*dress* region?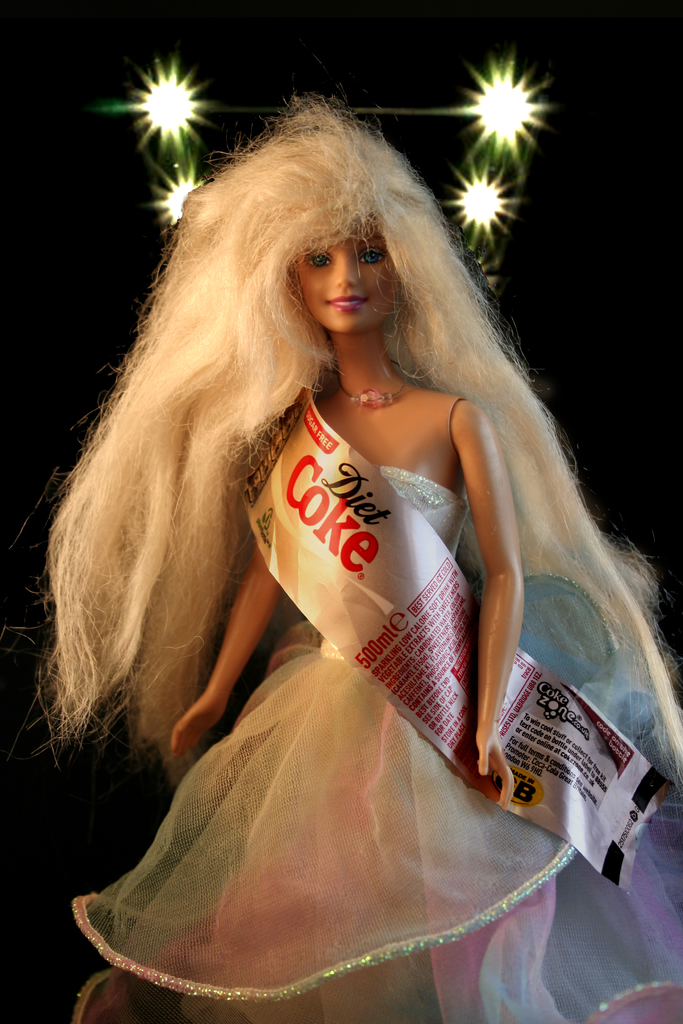
x1=71 y1=461 x2=682 y2=1023
